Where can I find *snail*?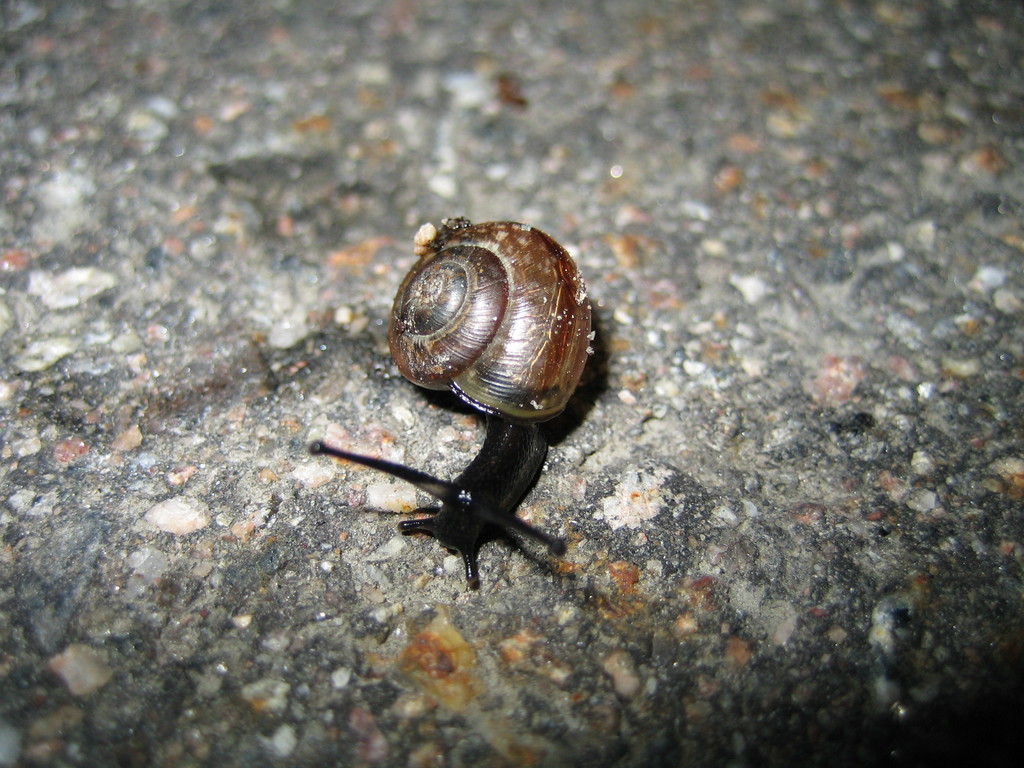
You can find it at [304,213,595,591].
